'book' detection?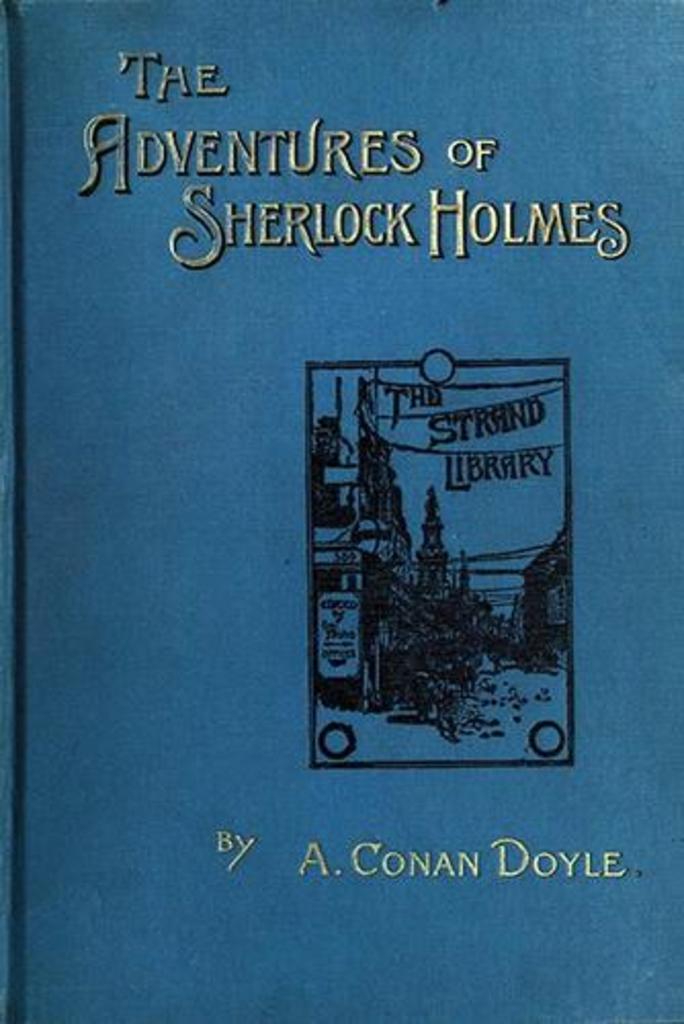
[left=238, top=279, right=621, bottom=682]
